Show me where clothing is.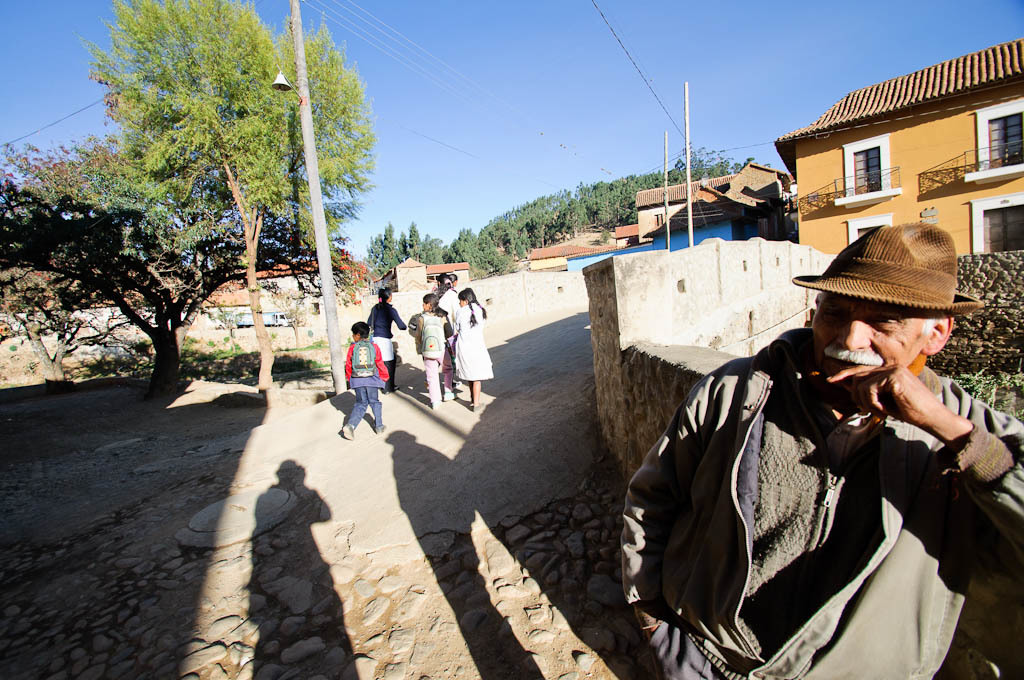
clothing is at rect(370, 300, 408, 387).
